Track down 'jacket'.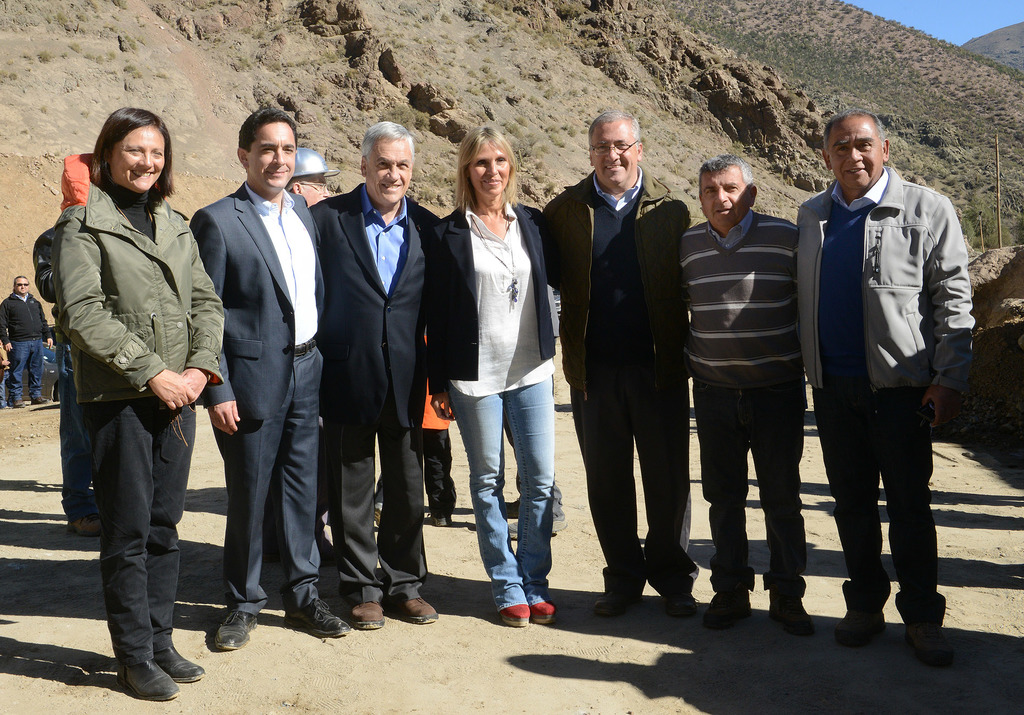
Tracked to 0,286,51,342.
